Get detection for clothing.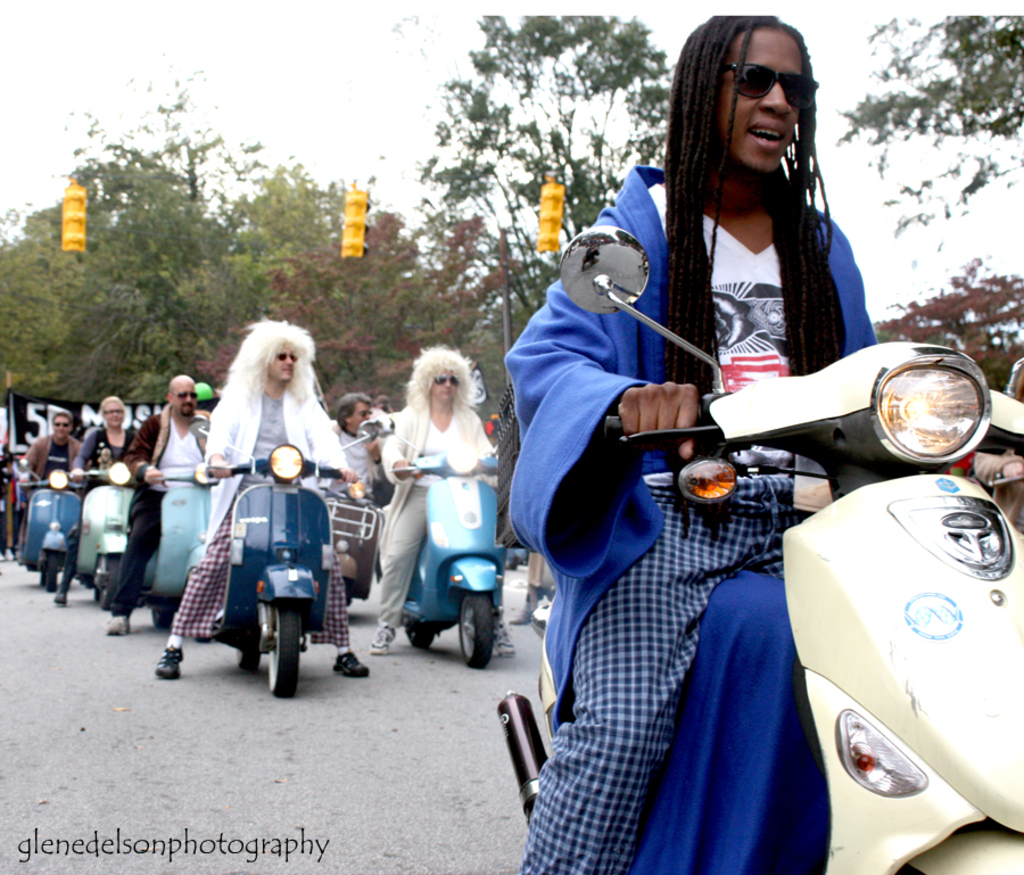
Detection: 503, 167, 877, 874.
